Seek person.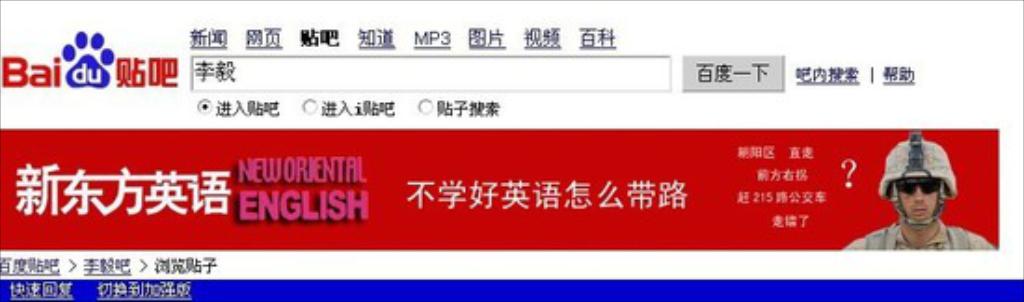
pyautogui.locateOnScreen(869, 132, 976, 261).
